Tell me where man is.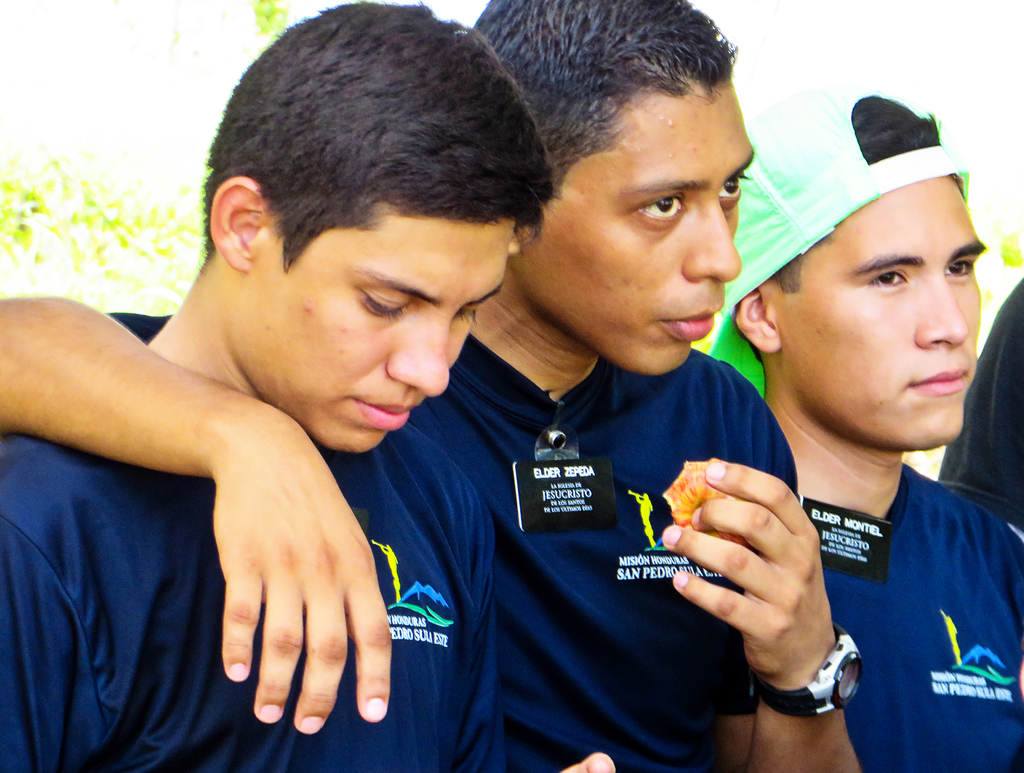
man is at 409,0,863,772.
